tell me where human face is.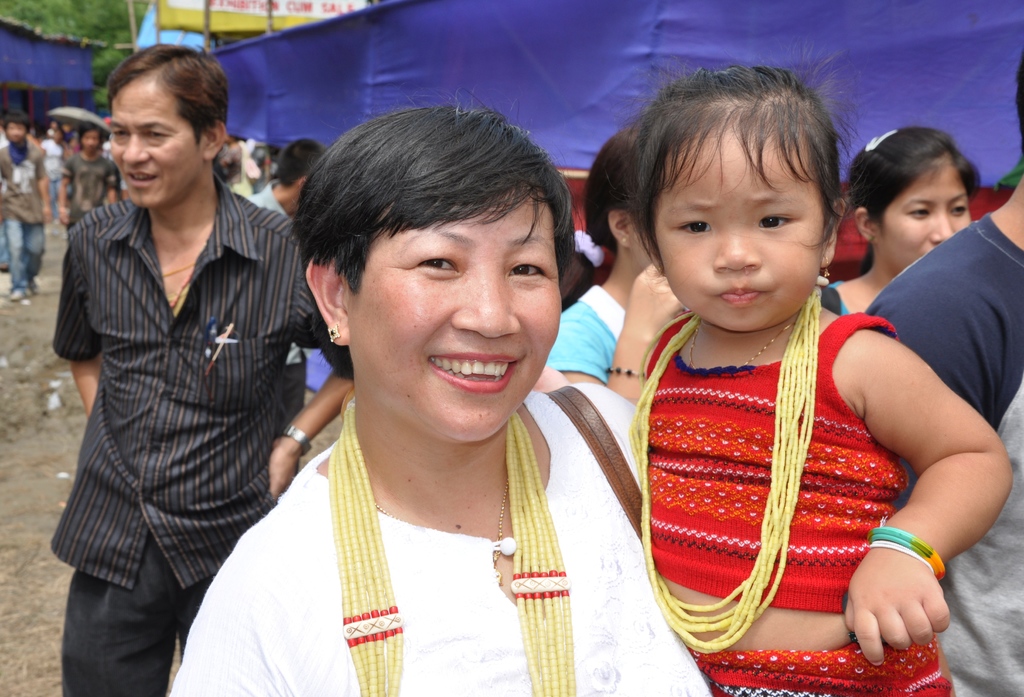
human face is at [x1=109, y1=71, x2=206, y2=207].
